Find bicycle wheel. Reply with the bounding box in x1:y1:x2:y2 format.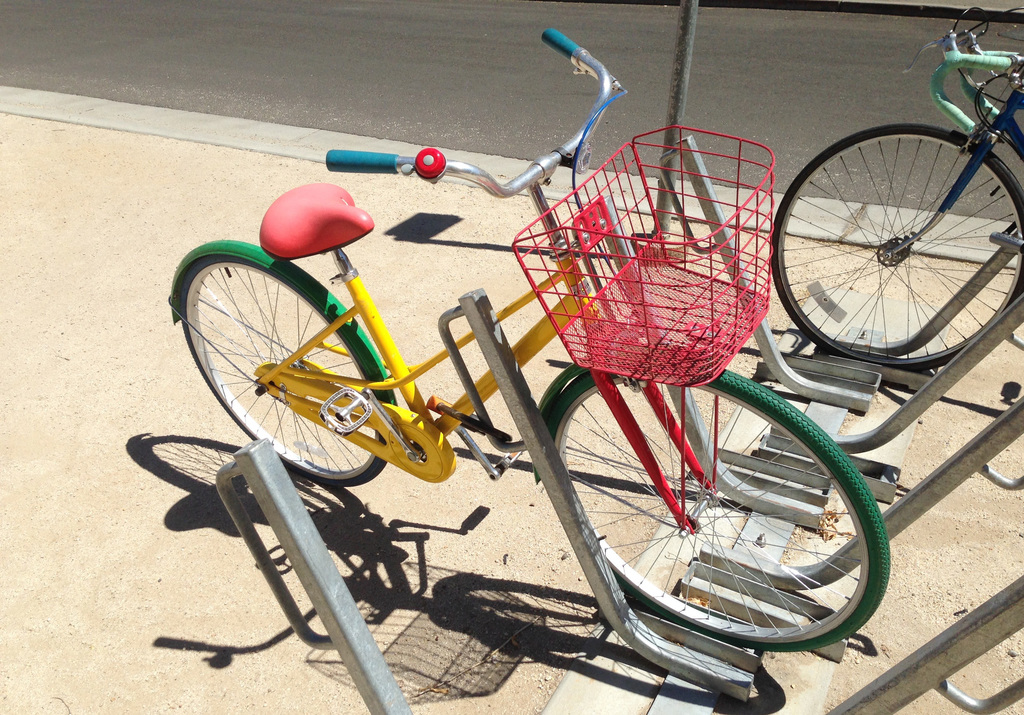
530:367:886:657.
